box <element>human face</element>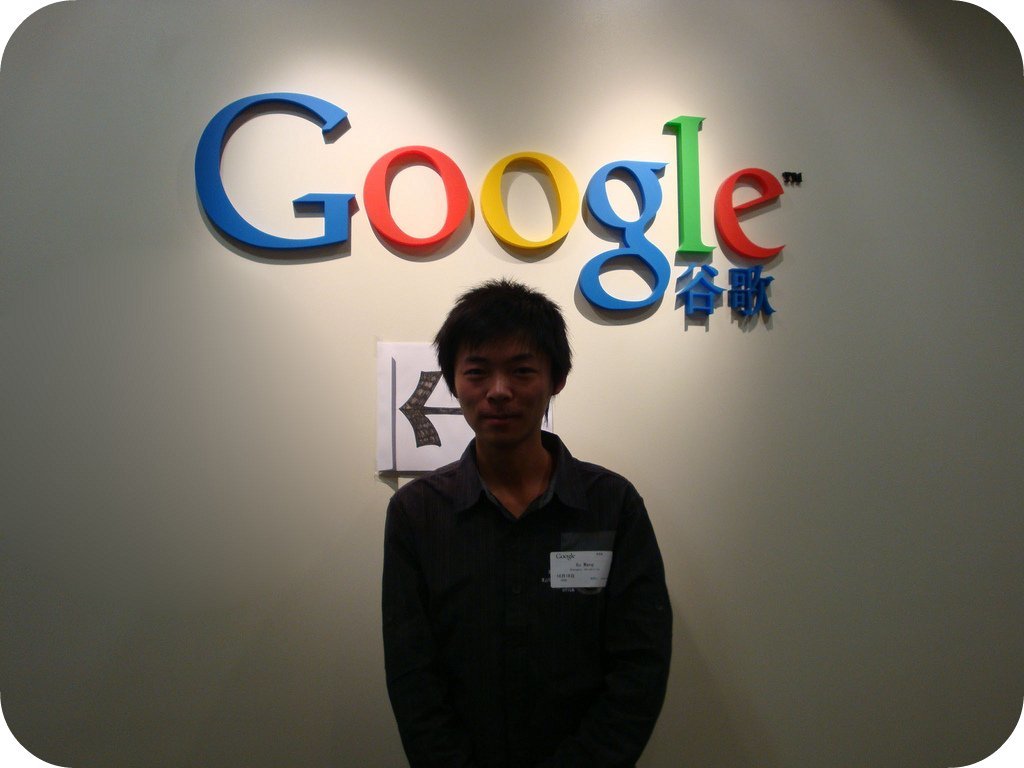
x1=454 y1=335 x2=555 y2=452
